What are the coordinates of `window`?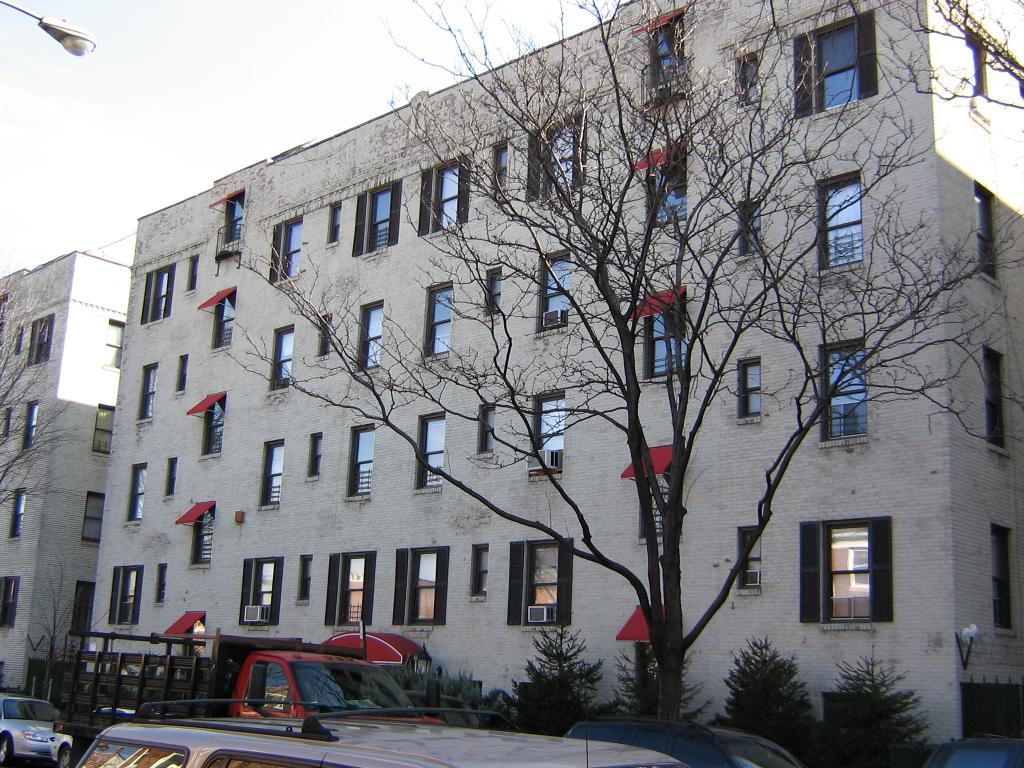
(218,189,248,246).
